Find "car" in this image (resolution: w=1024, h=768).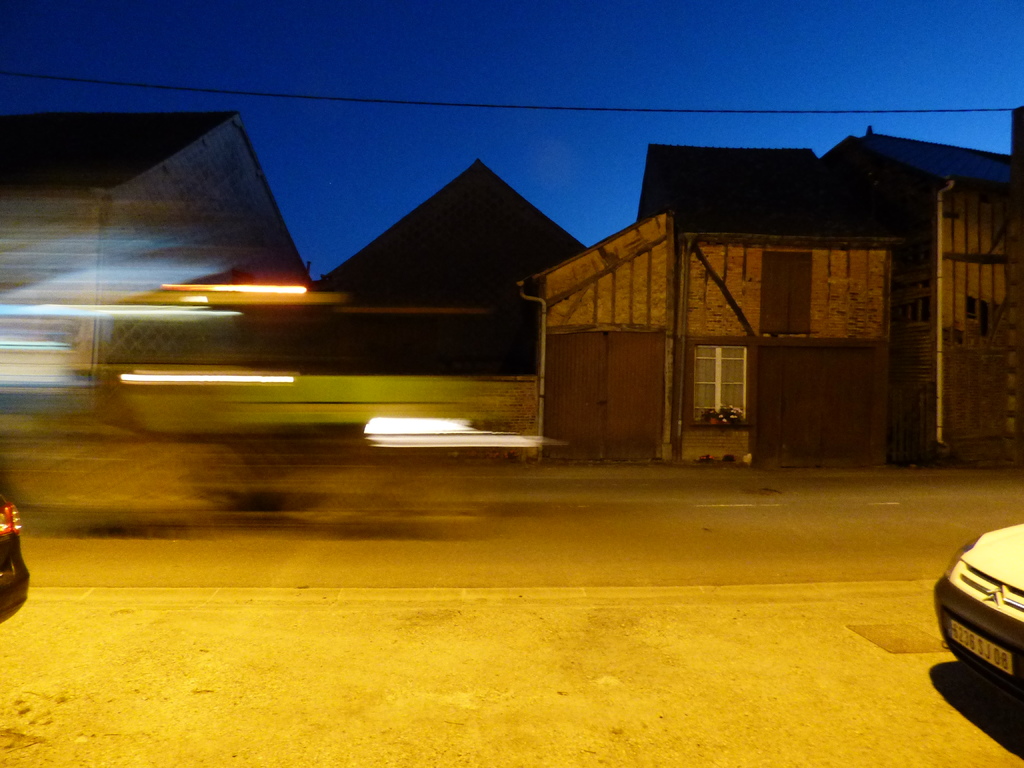
detection(0, 495, 31, 621).
